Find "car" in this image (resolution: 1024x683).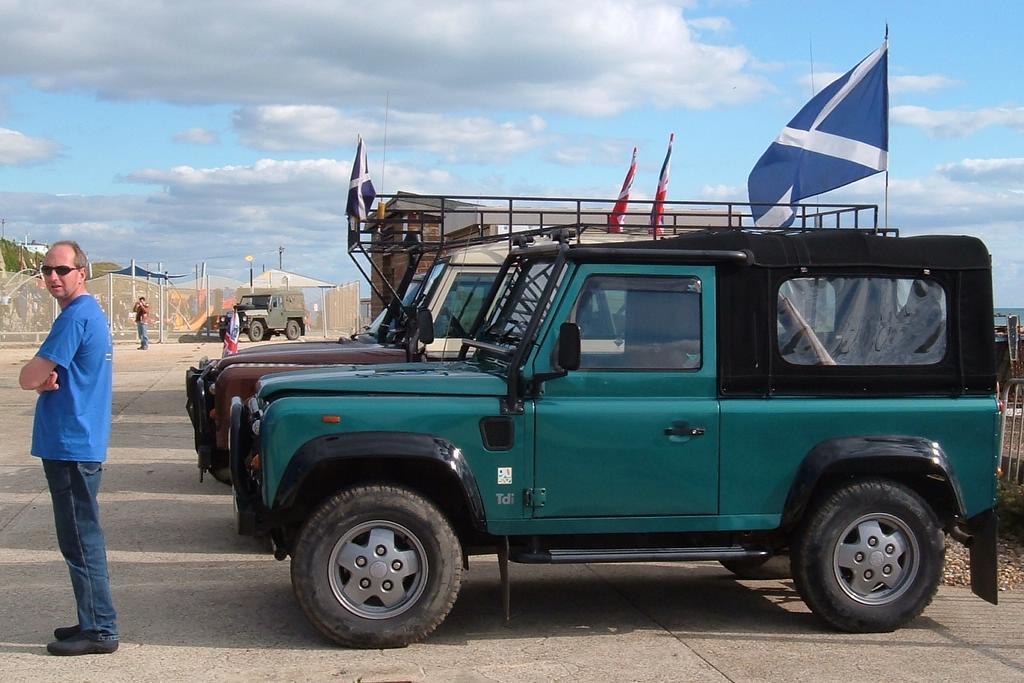
{"x1": 227, "y1": 194, "x2": 1000, "y2": 648}.
